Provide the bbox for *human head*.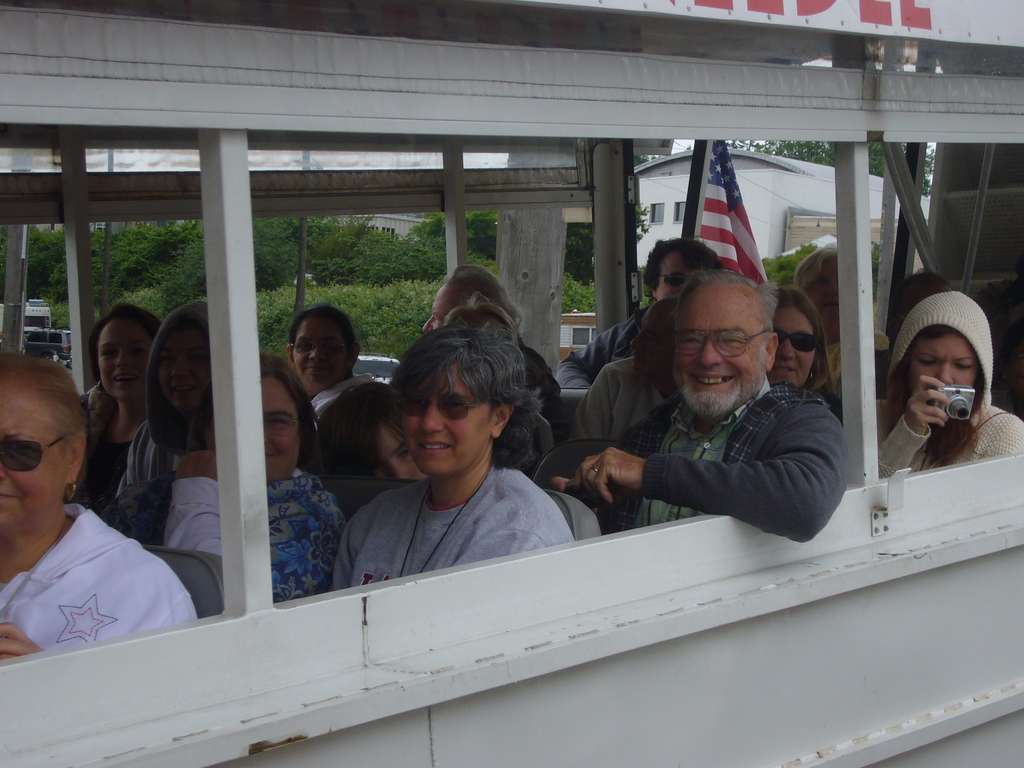
x1=627, y1=301, x2=682, y2=385.
